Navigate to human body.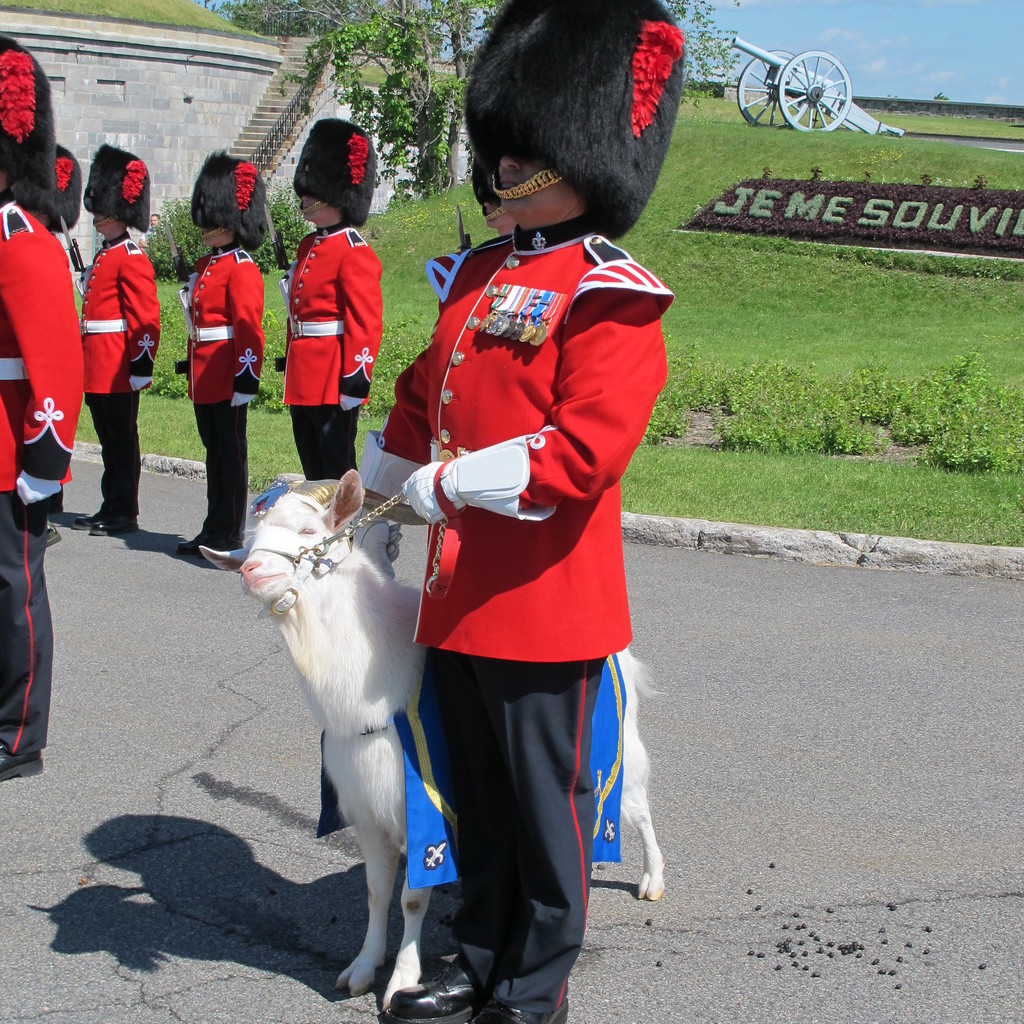
Navigation target: select_region(0, 192, 75, 778).
